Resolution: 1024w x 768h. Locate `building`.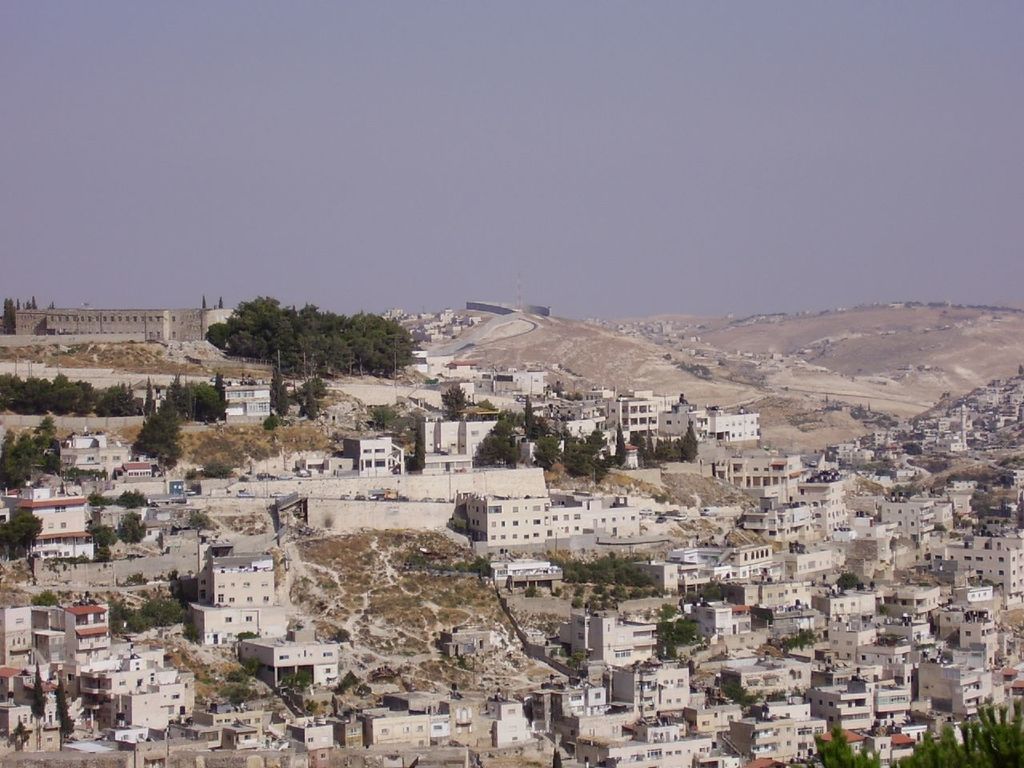
l=882, t=578, r=938, b=622.
